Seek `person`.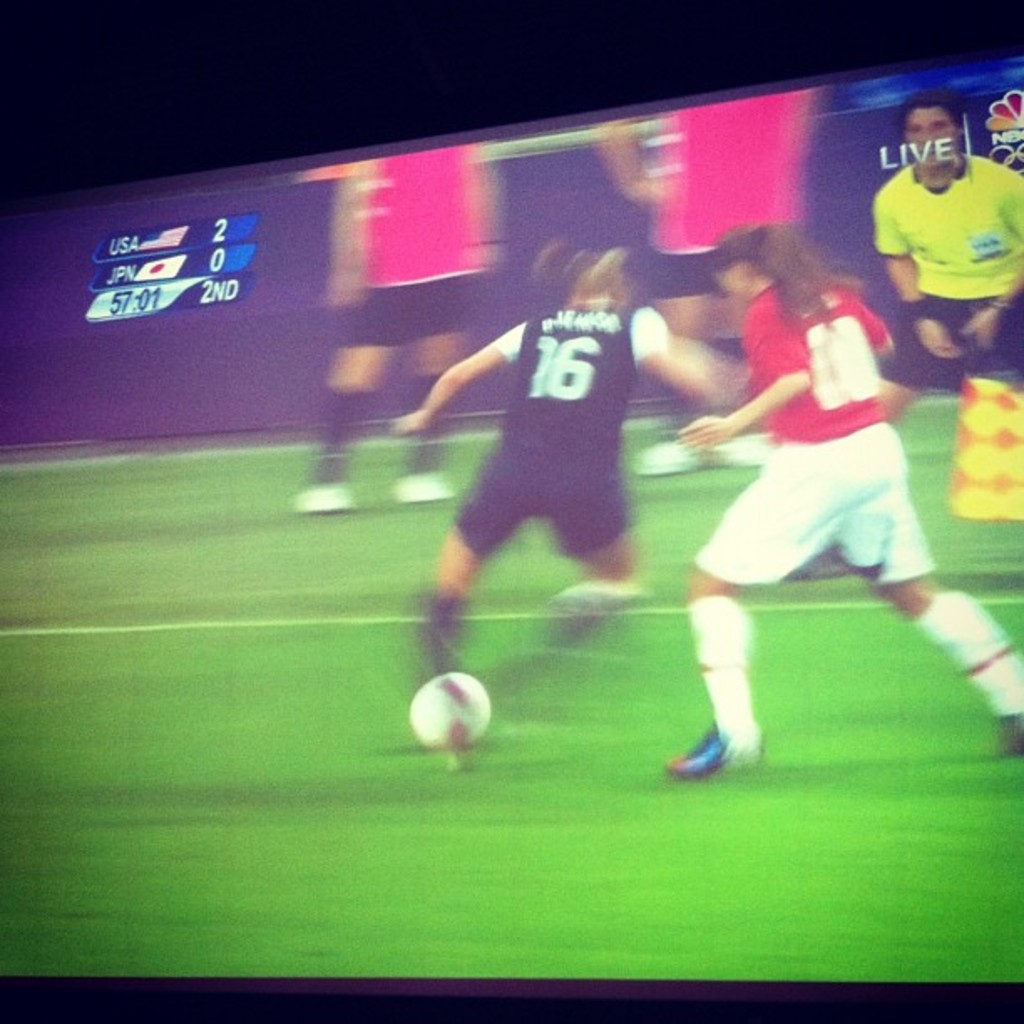
(x1=601, y1=72, x2=808, y2=472).
